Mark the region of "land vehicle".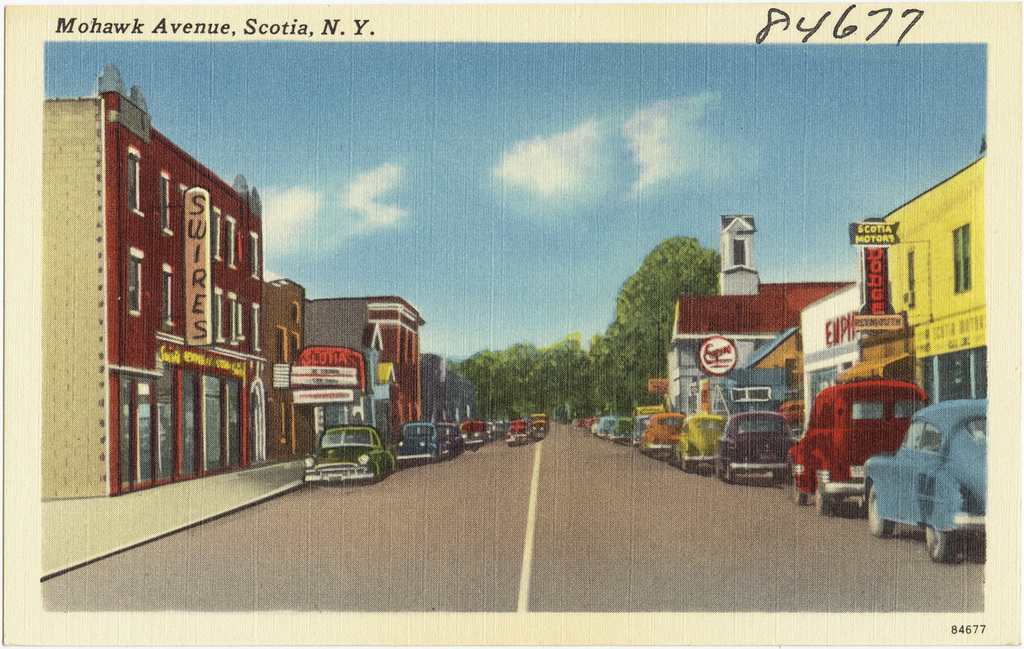
Region: 667:412:727:475.
